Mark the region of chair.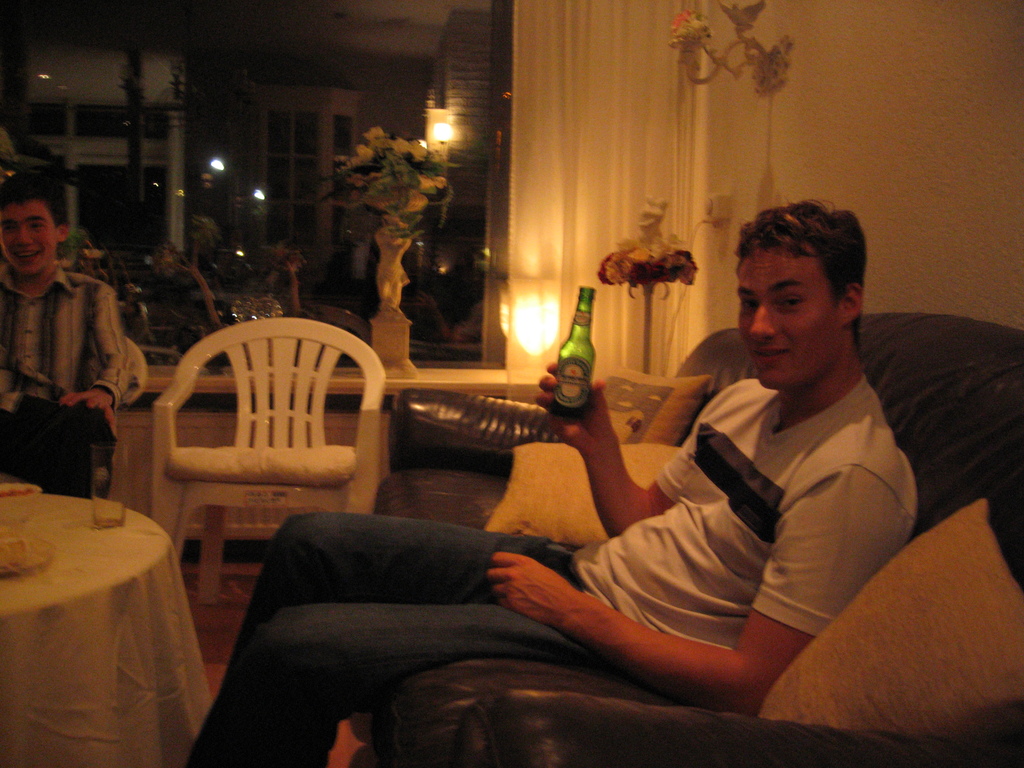
Region: 107,331,149,504.
